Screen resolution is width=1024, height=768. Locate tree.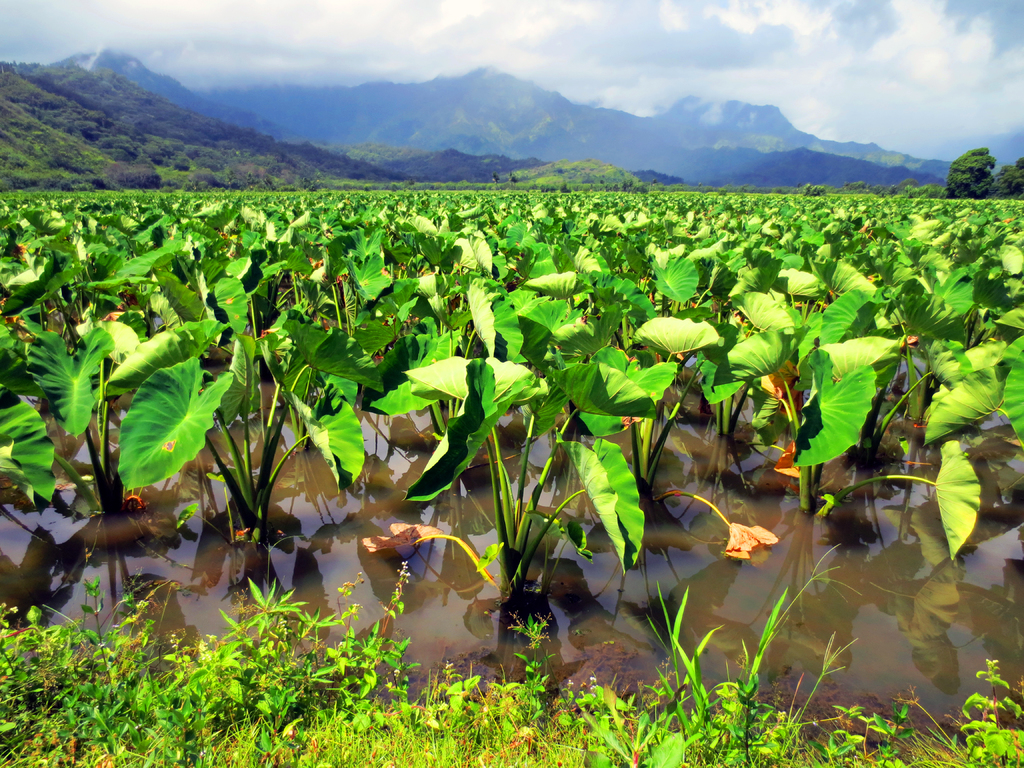
944:144:997:198.
